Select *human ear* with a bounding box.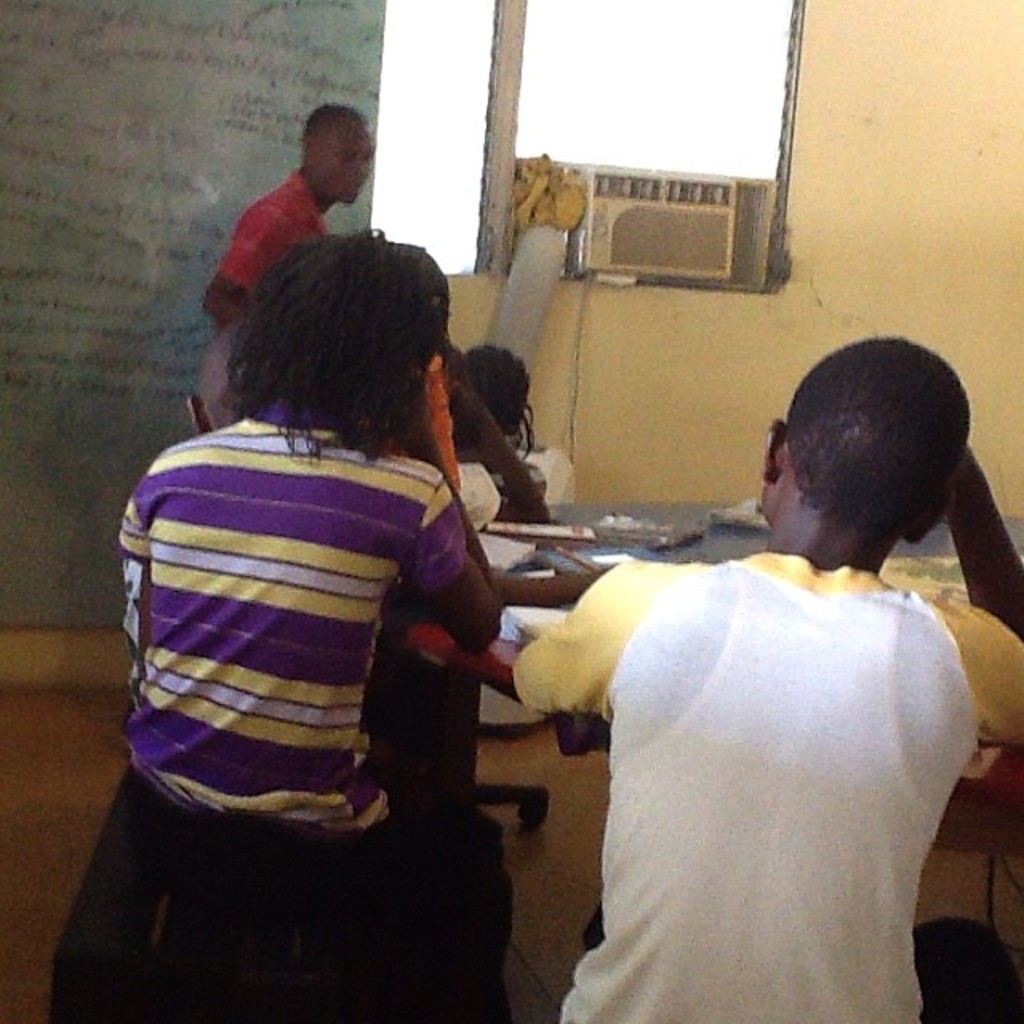
bbox=[182, 387, 203, 434].
